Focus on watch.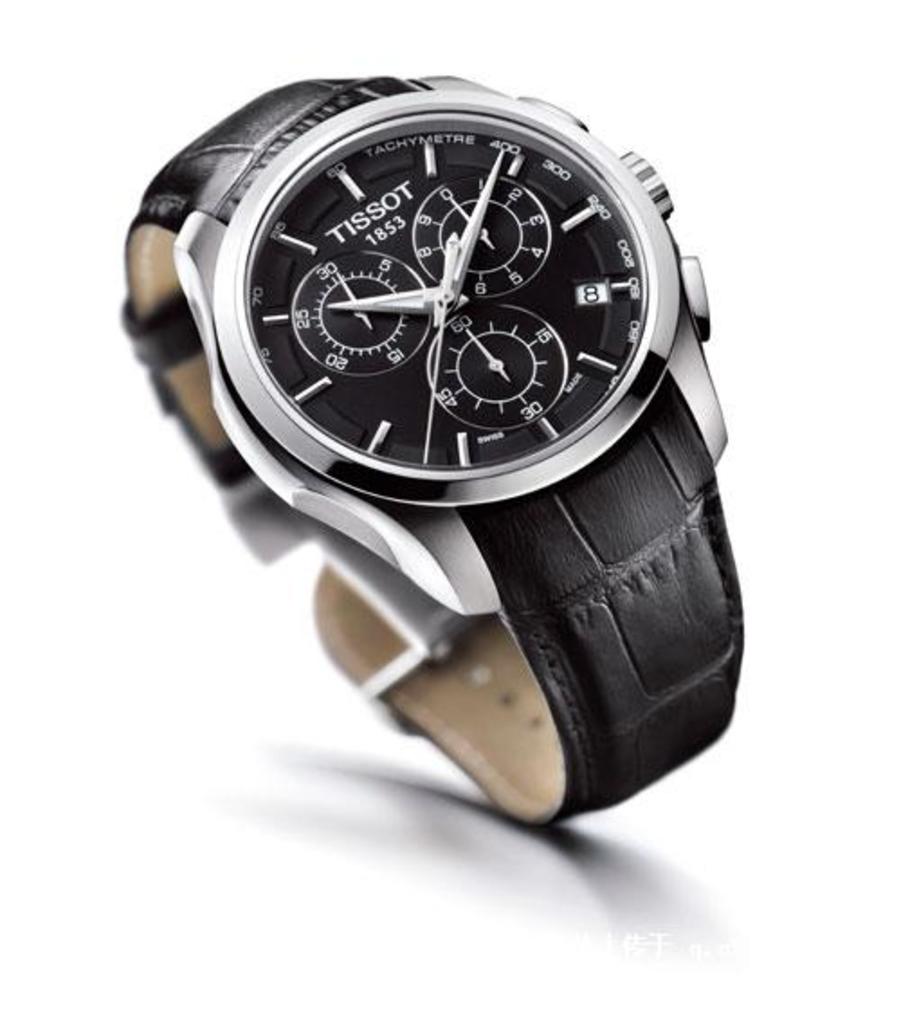
Focused at 124,70,744,824.
